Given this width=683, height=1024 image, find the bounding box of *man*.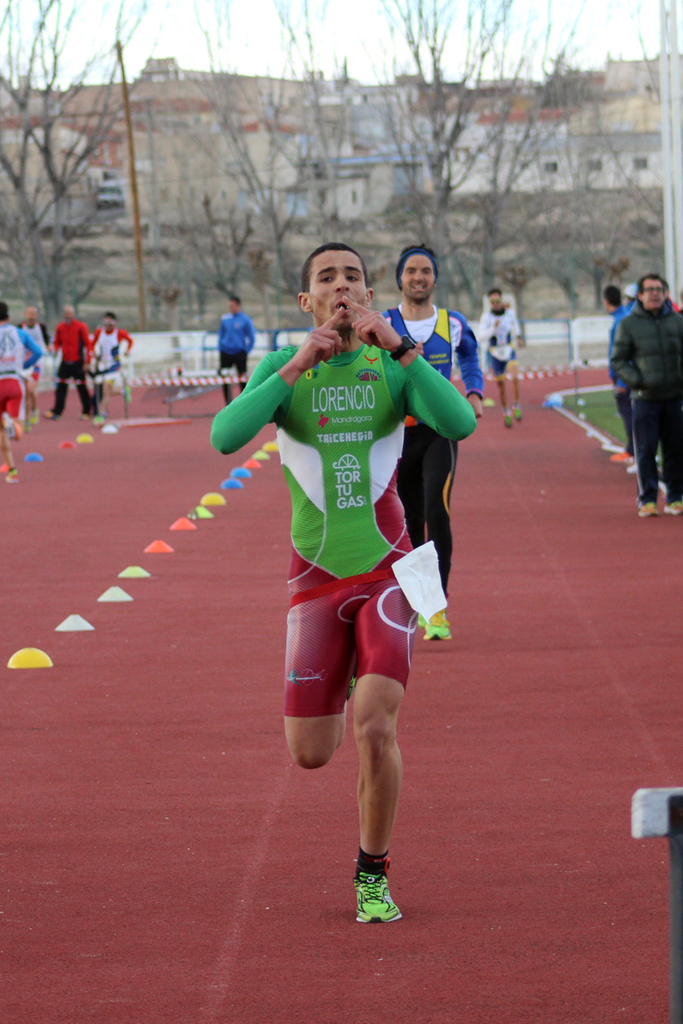
bbox=(83, 308, 138, 420).
